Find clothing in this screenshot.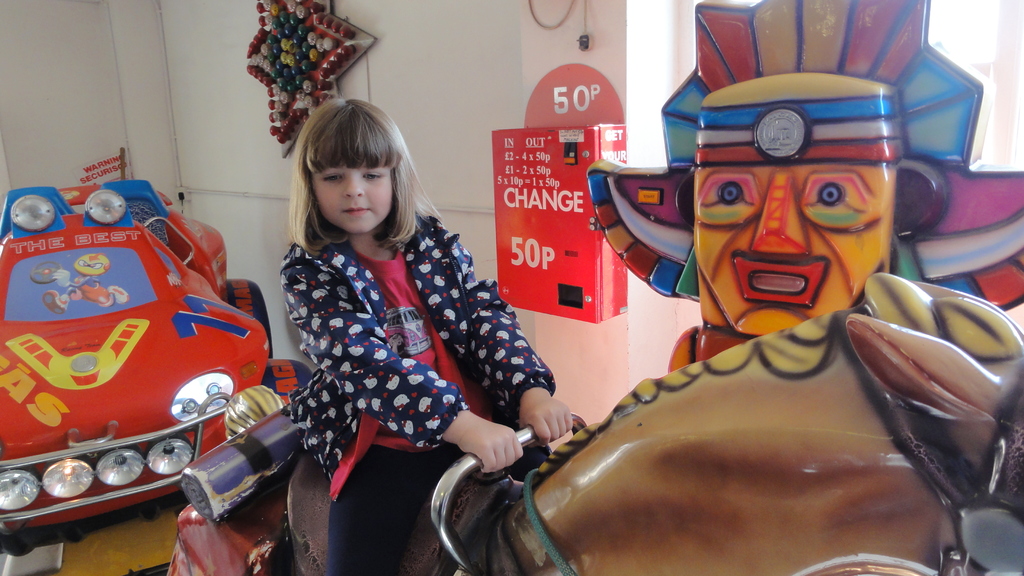
The bounding box for clothing is bbox=(281, 211, 586, 575).
